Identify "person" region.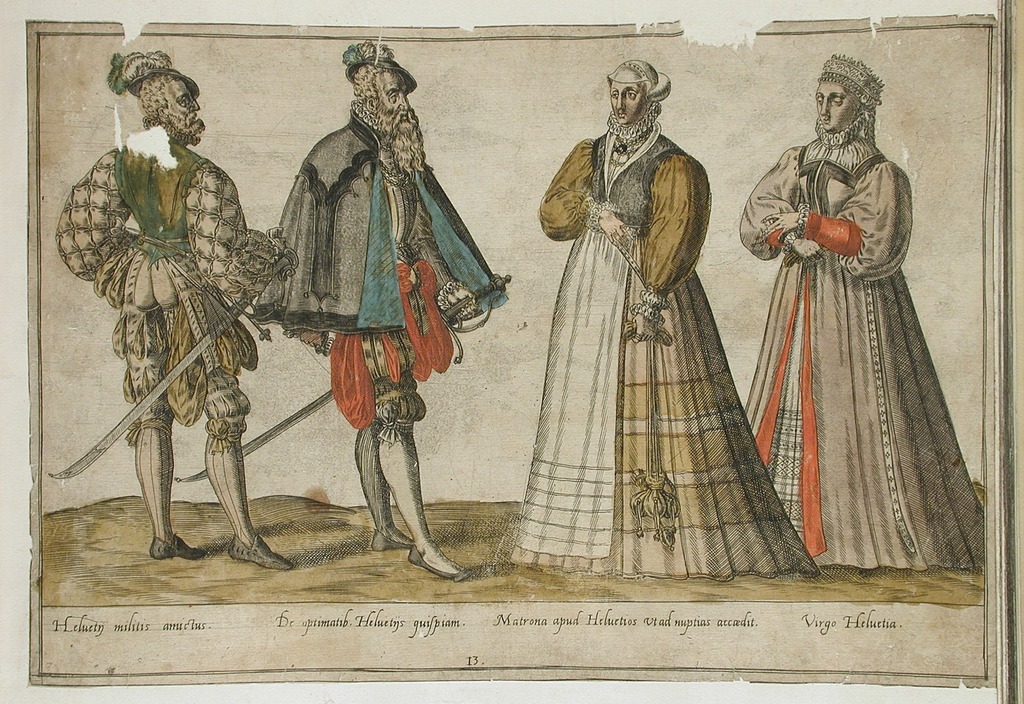
Region: 257, 47, 504, 584.
